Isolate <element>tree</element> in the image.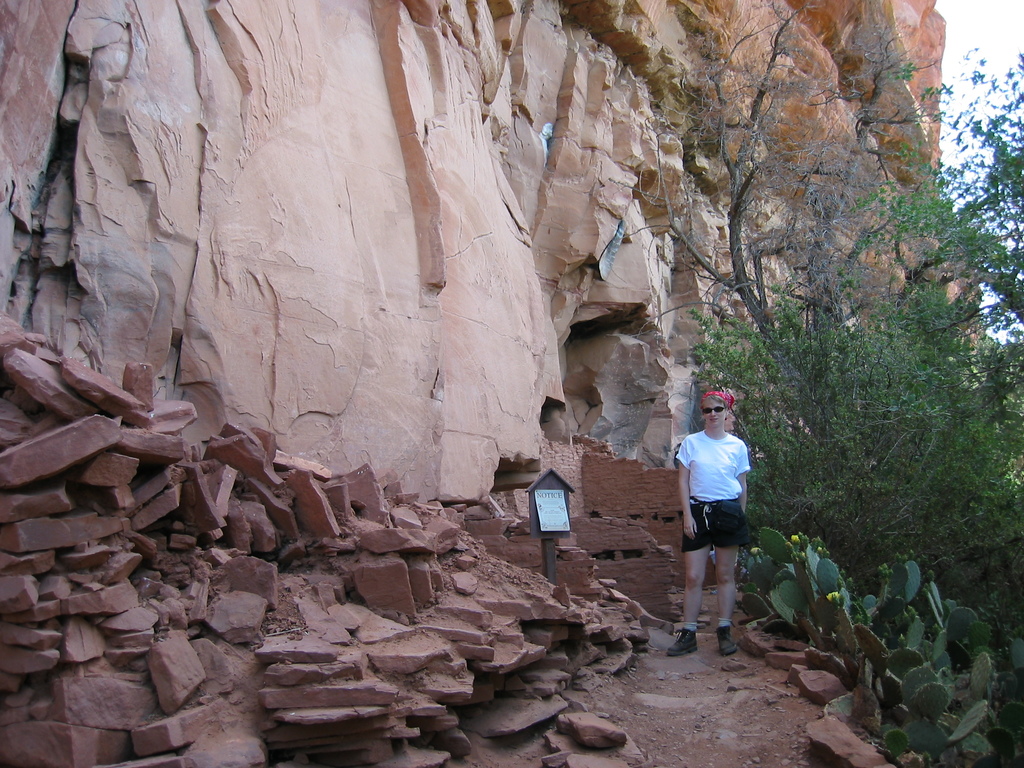
Isolated region: box=[584, 33, 968, 585].
